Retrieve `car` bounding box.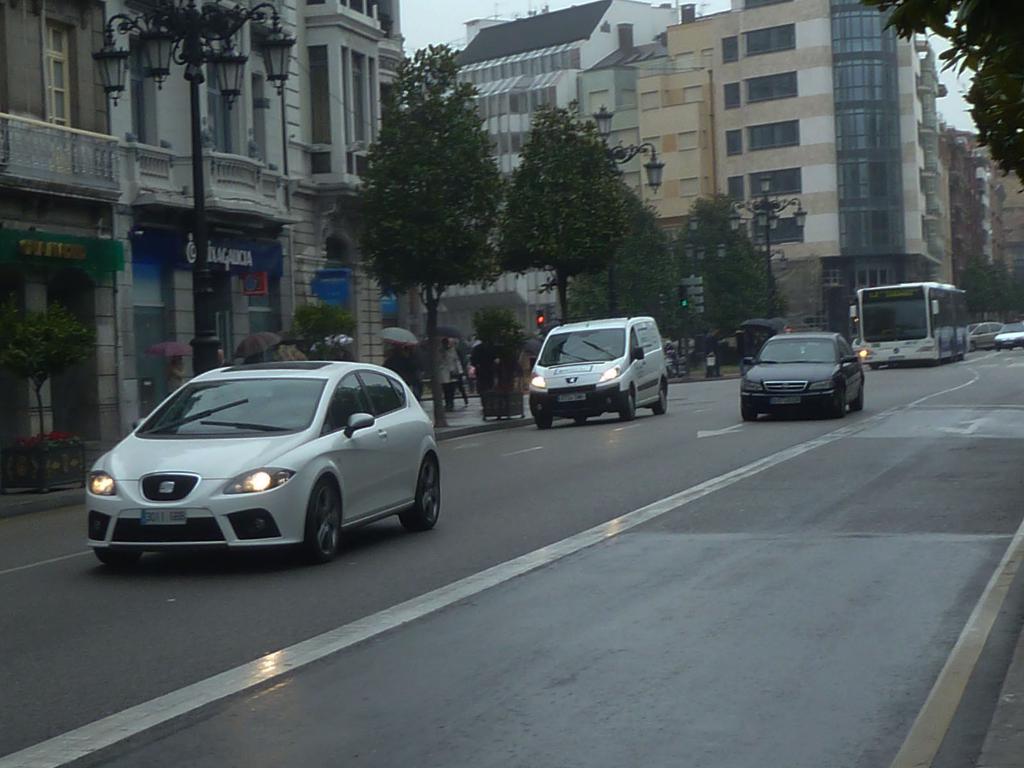
Bounding box: [996,324,1023,351].
